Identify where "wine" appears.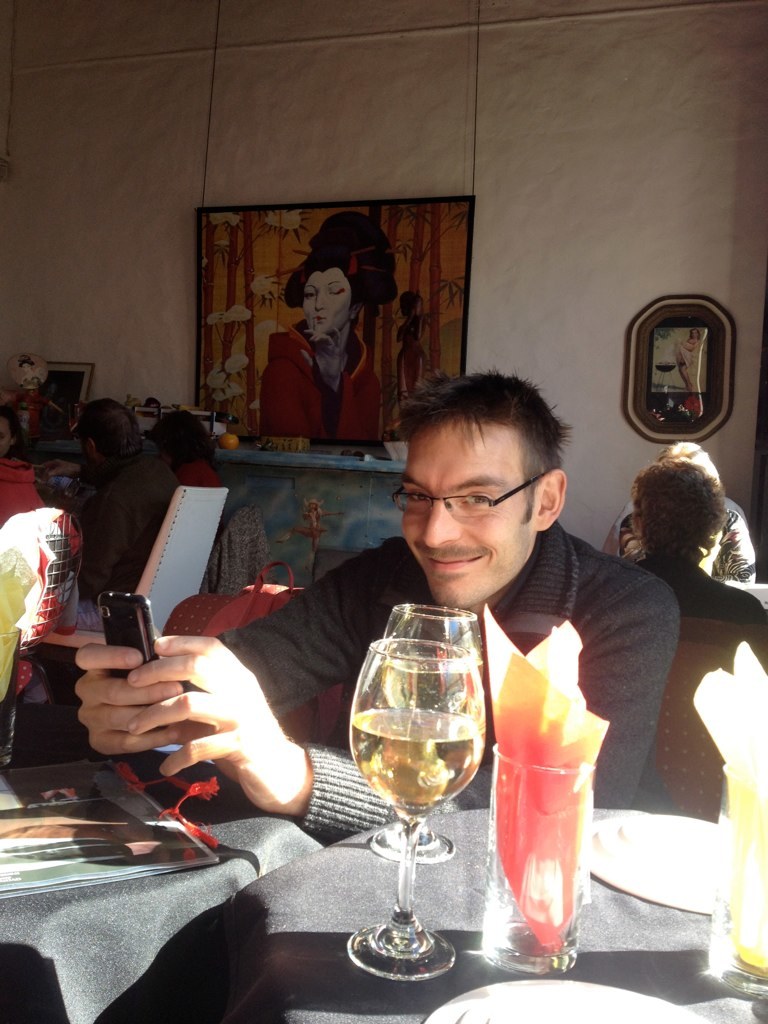
Appears at bbox=[337, 618, 504, 970].
